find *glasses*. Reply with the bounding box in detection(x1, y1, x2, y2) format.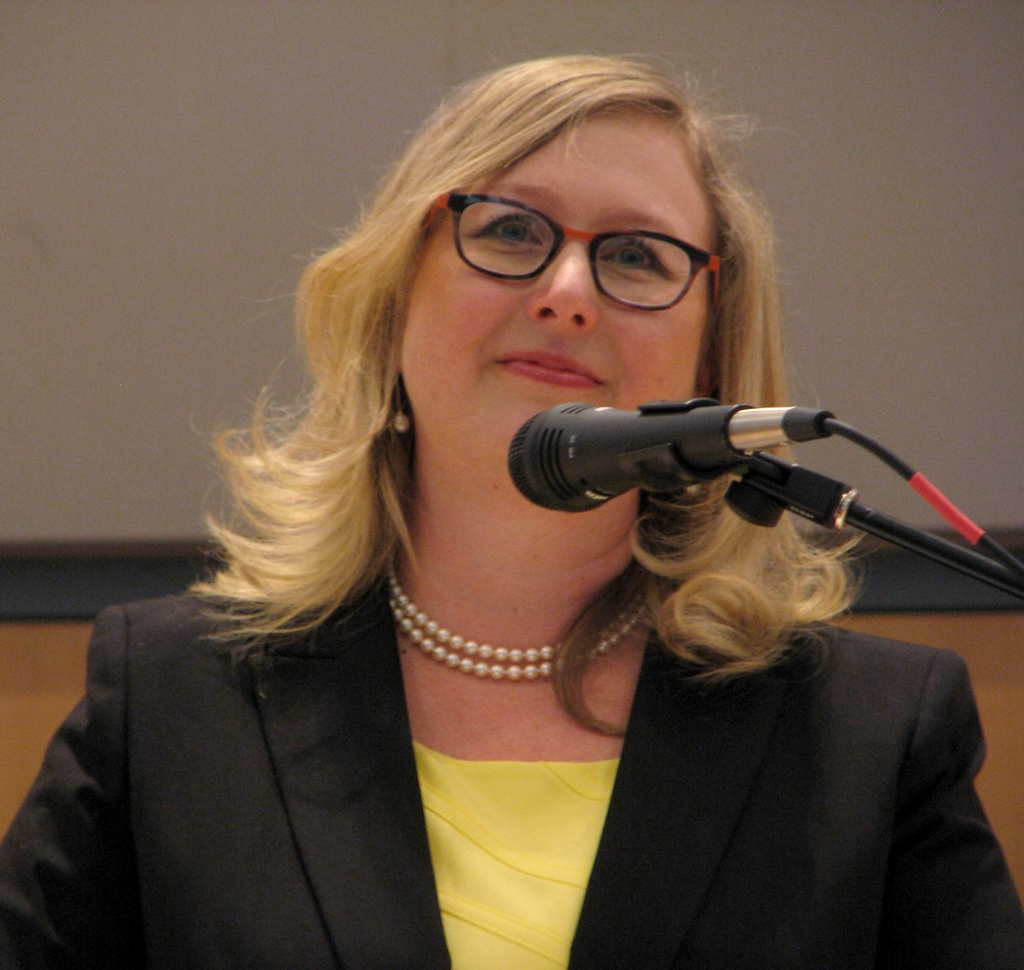
detection(409, 185, 754, 308).
